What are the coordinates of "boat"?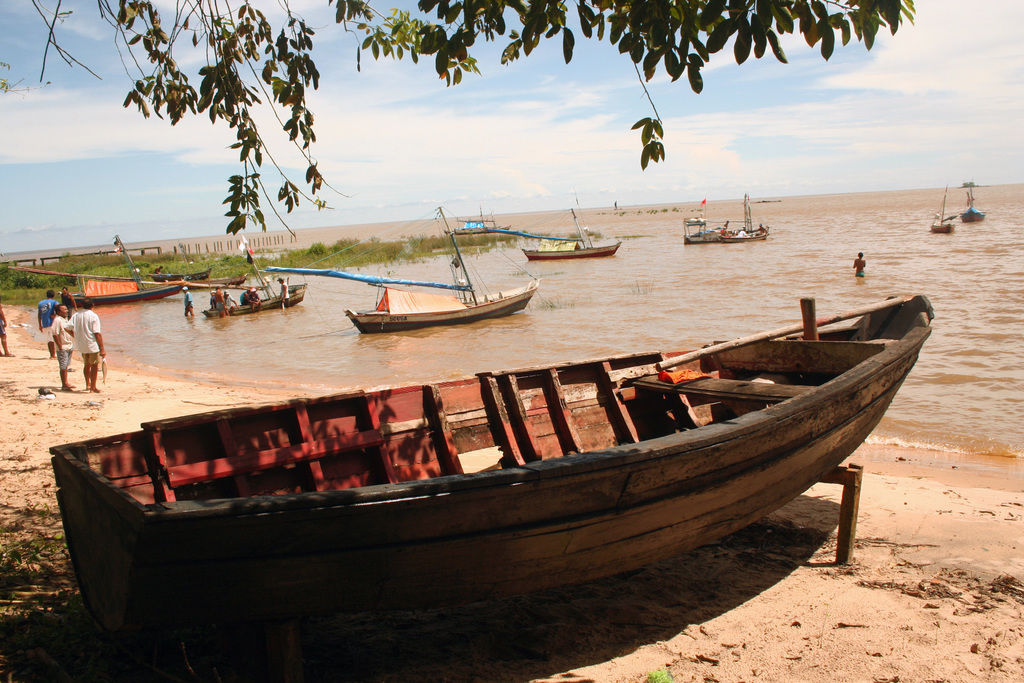
<box>684,190,770,245</box>.
